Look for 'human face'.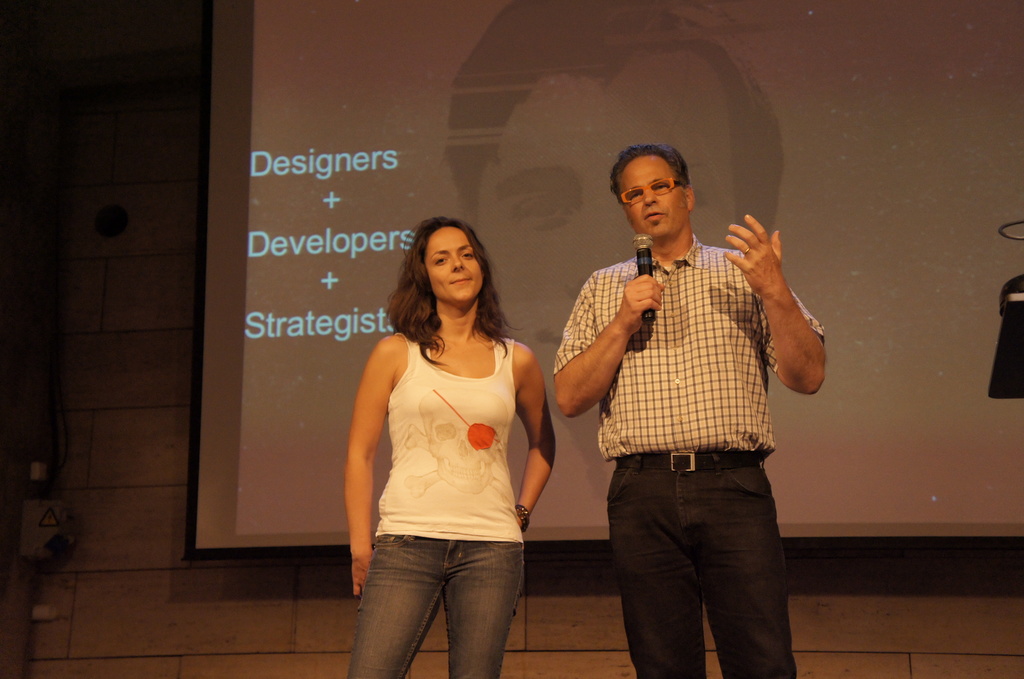
Found: BBox(424, 228, 483, 299).
